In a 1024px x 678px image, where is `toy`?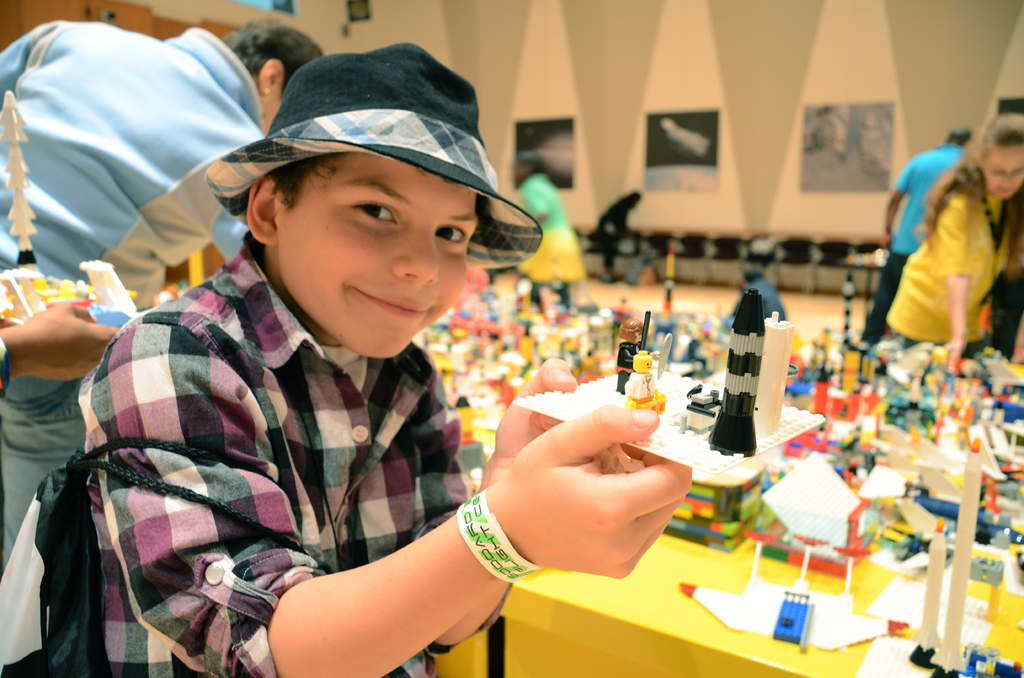
616,311,654,394.
